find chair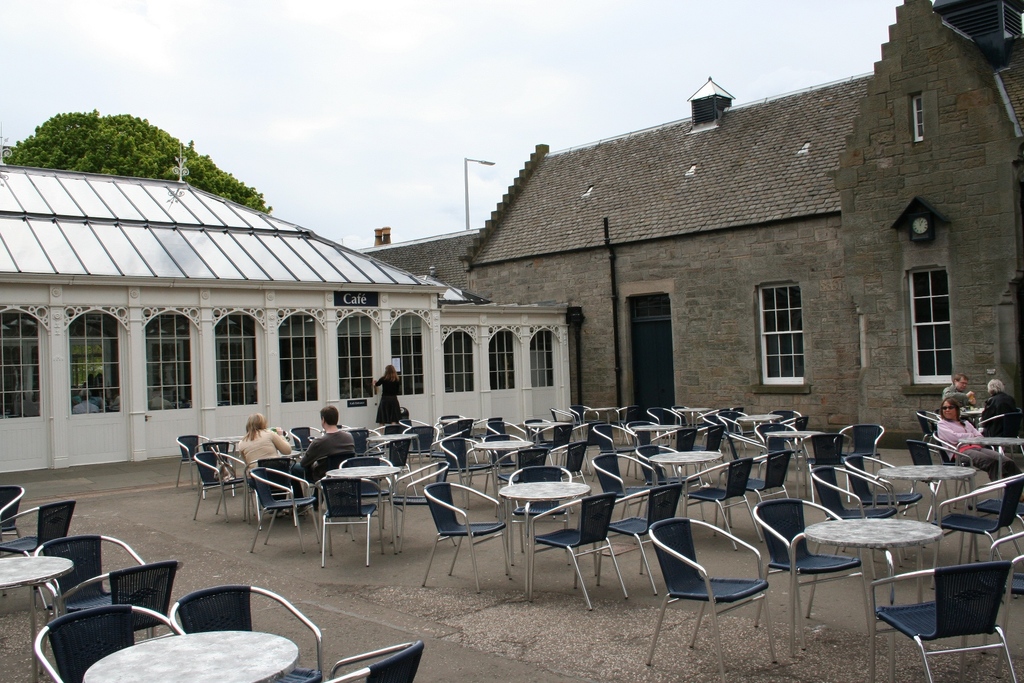
(430, 434, 456, 483)
